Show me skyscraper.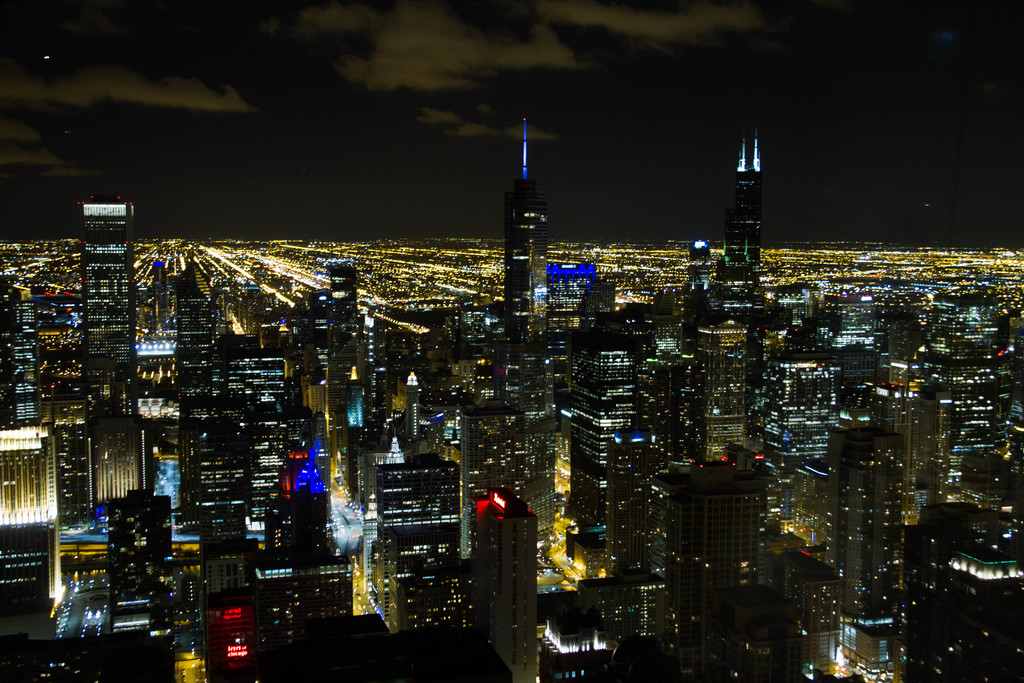
skyscraper is here: (512, 111, 557, 365).
